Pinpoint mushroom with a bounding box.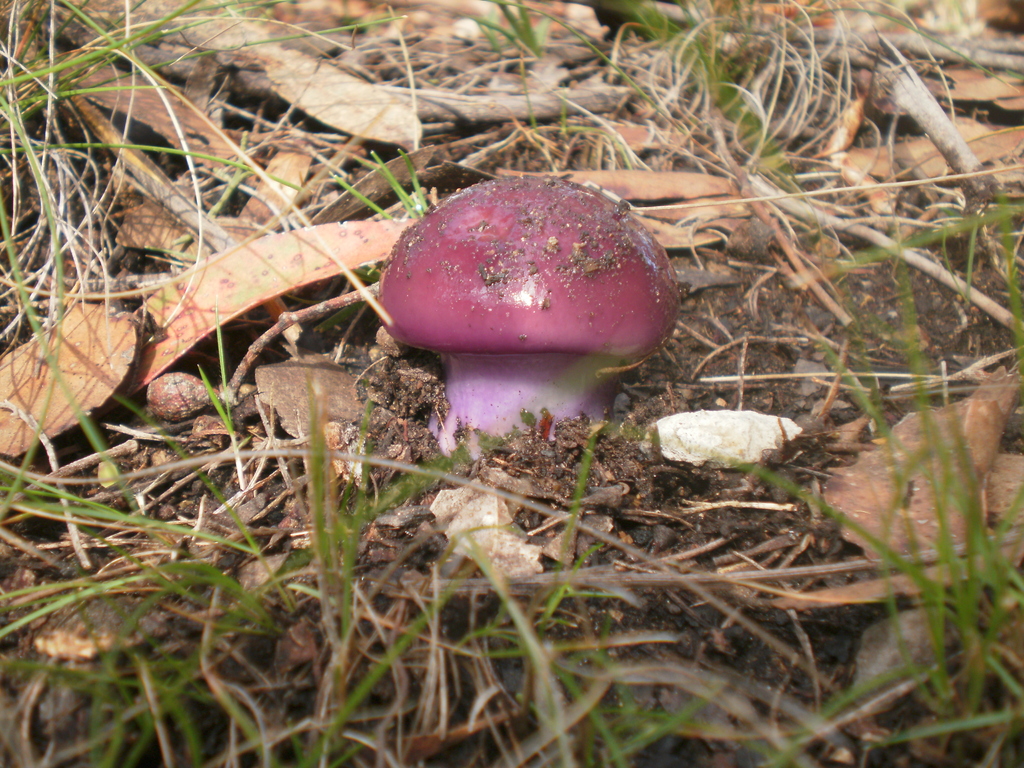
{"left": 375, "top": 180, "right": 680, "bottom": 452}.
